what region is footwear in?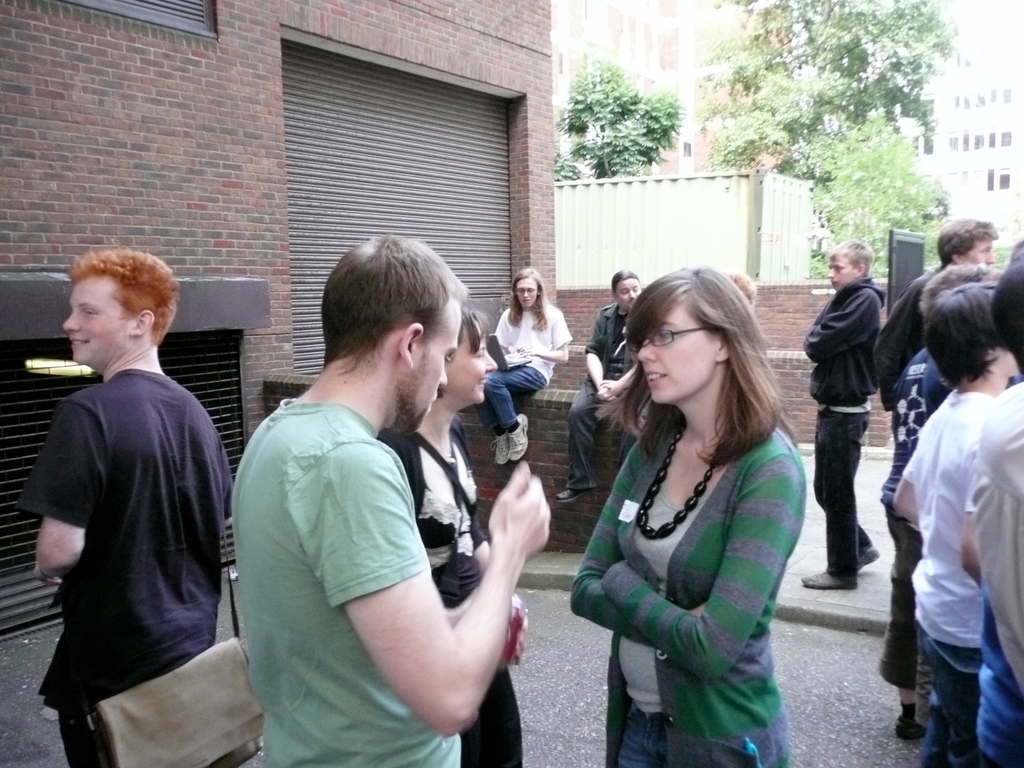
504,412,529,463.
